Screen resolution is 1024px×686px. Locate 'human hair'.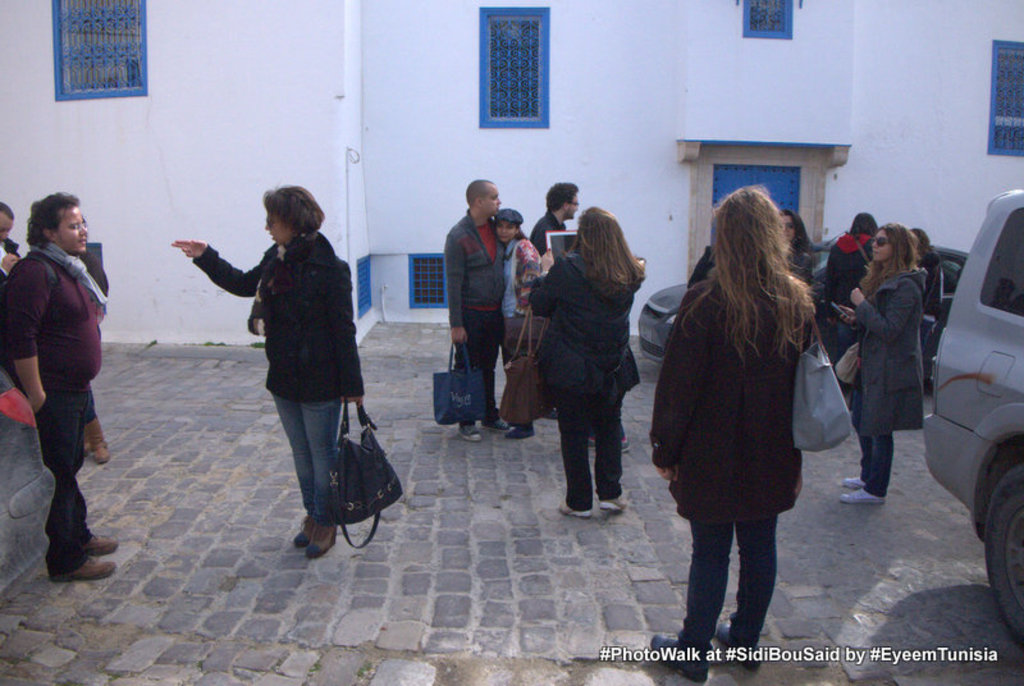
776, 211, 814, 259.
